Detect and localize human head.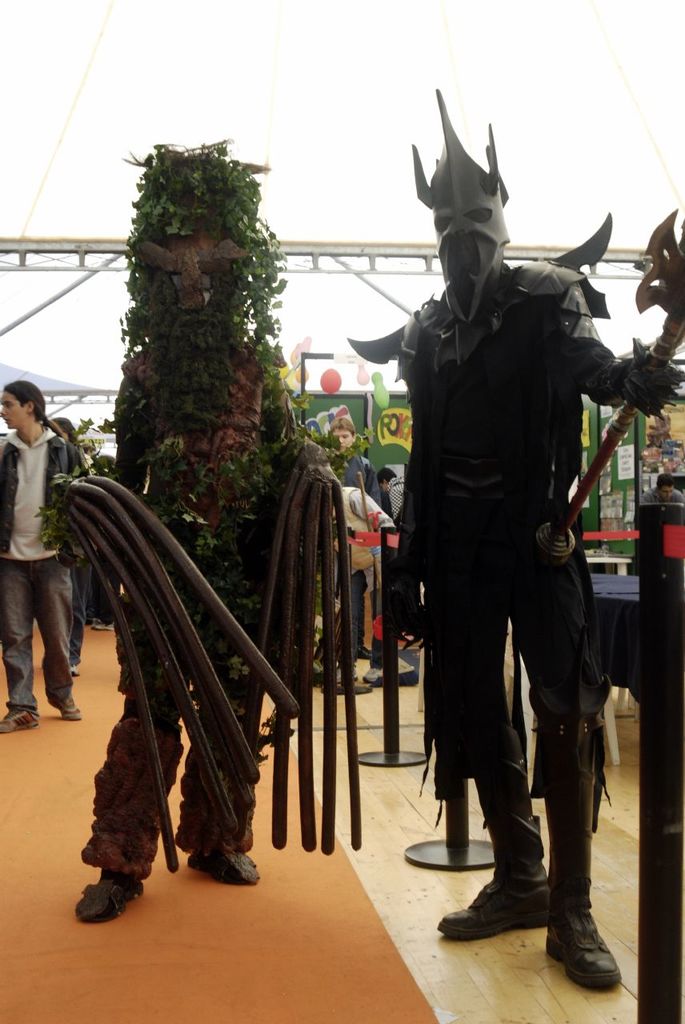
Localized at 657, 473, 672, 498.
